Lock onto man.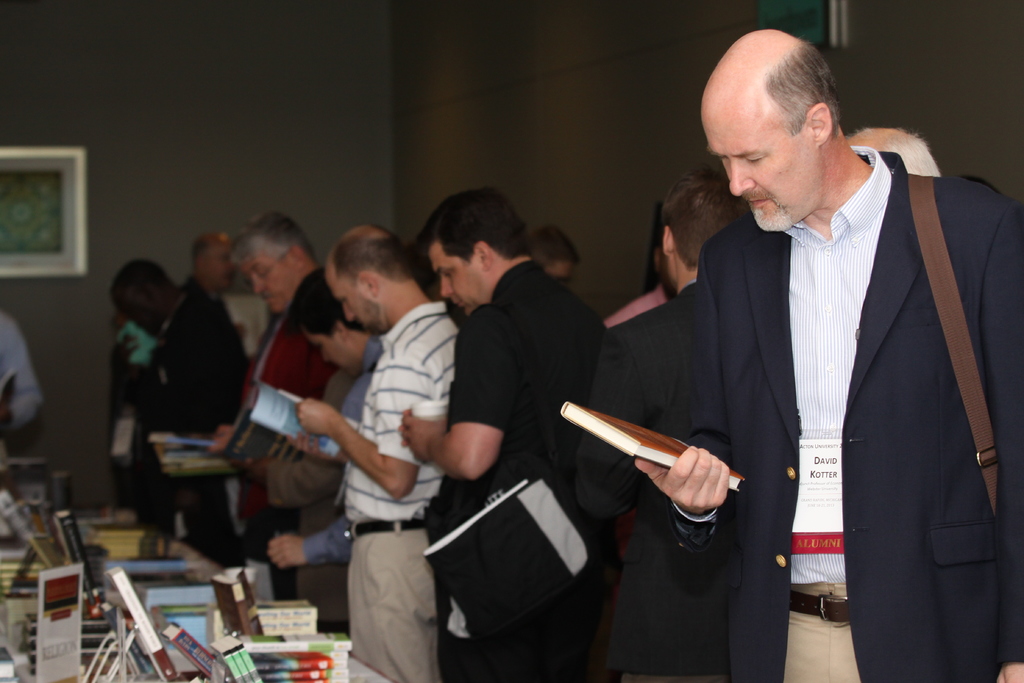
Locked: [x1=678, y1=21, x2=1005, y2=682].
